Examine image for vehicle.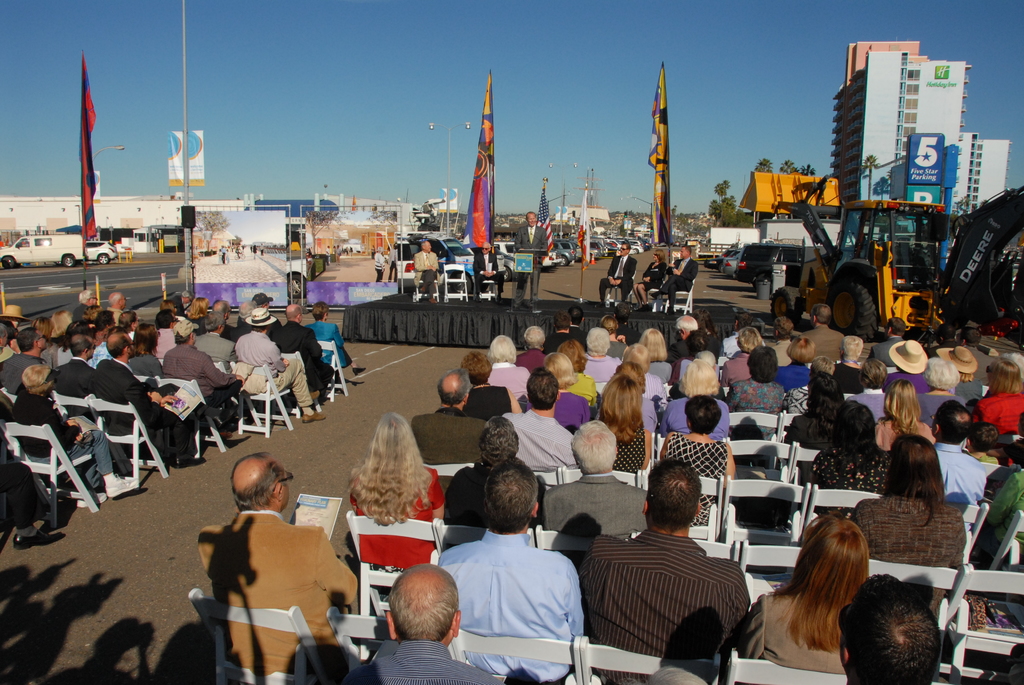
Examination result: {"left": 739, "top": 171, "right": 1023, "bottom": 341}.
